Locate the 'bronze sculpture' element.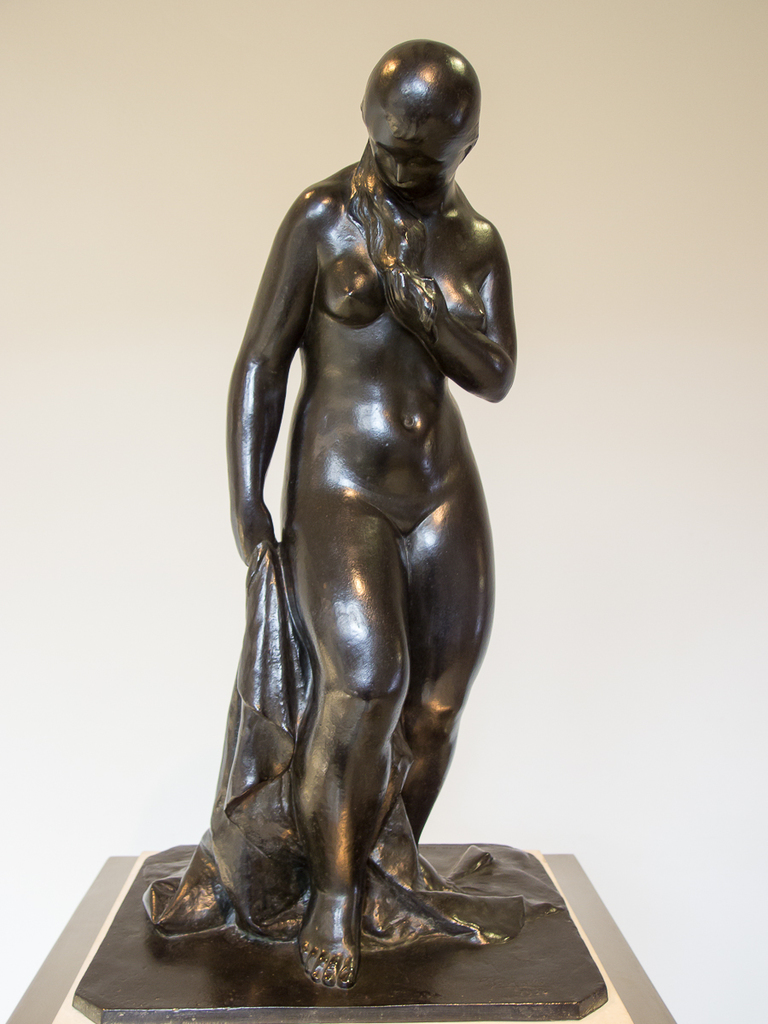
Element bbox: bbox=(131, 32, 559, 1000).
